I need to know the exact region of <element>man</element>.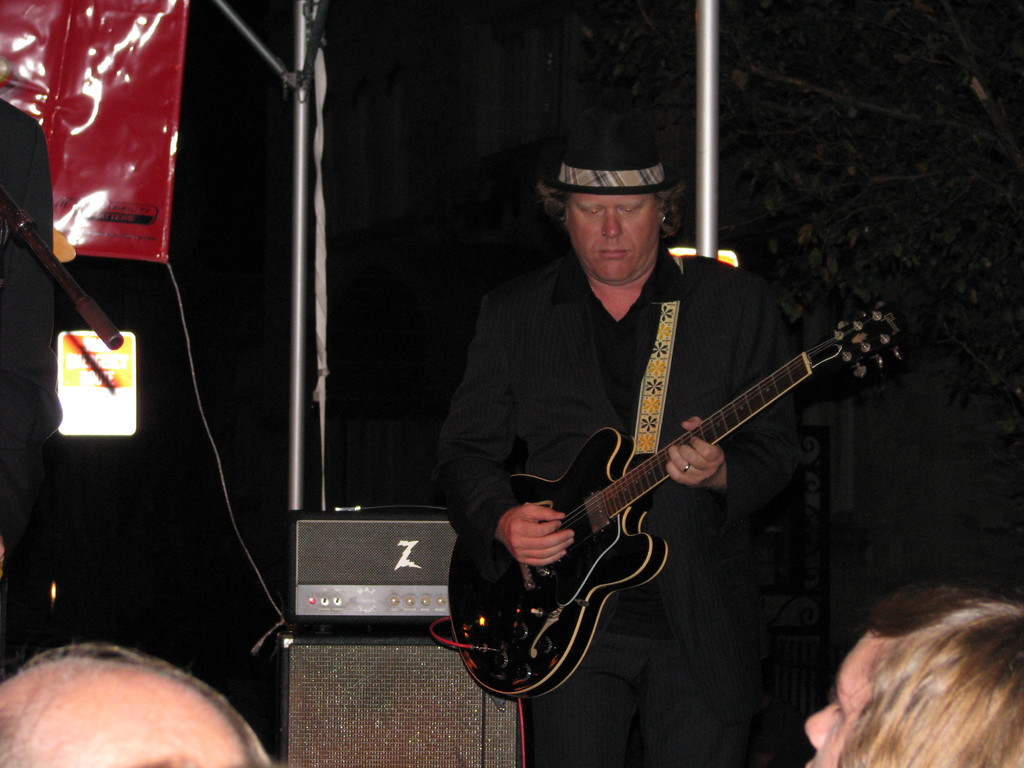
Region: x1=422, y1=174, x2=914, y2=738.
